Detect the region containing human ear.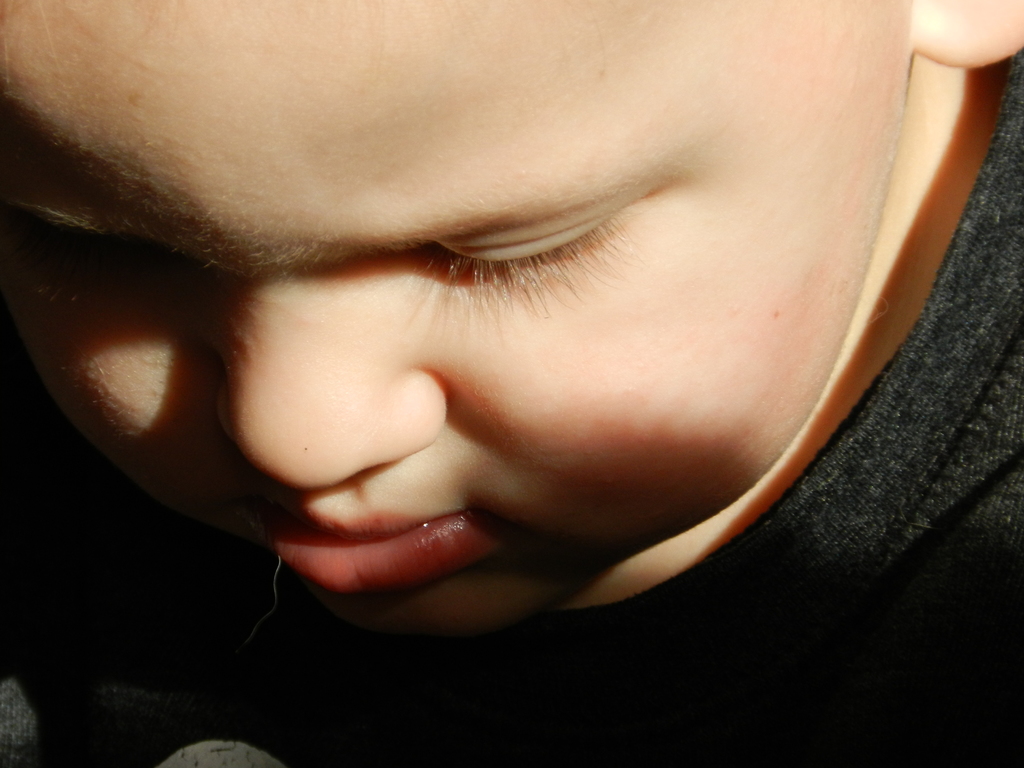
<box>906,0,1023,69</box>.
